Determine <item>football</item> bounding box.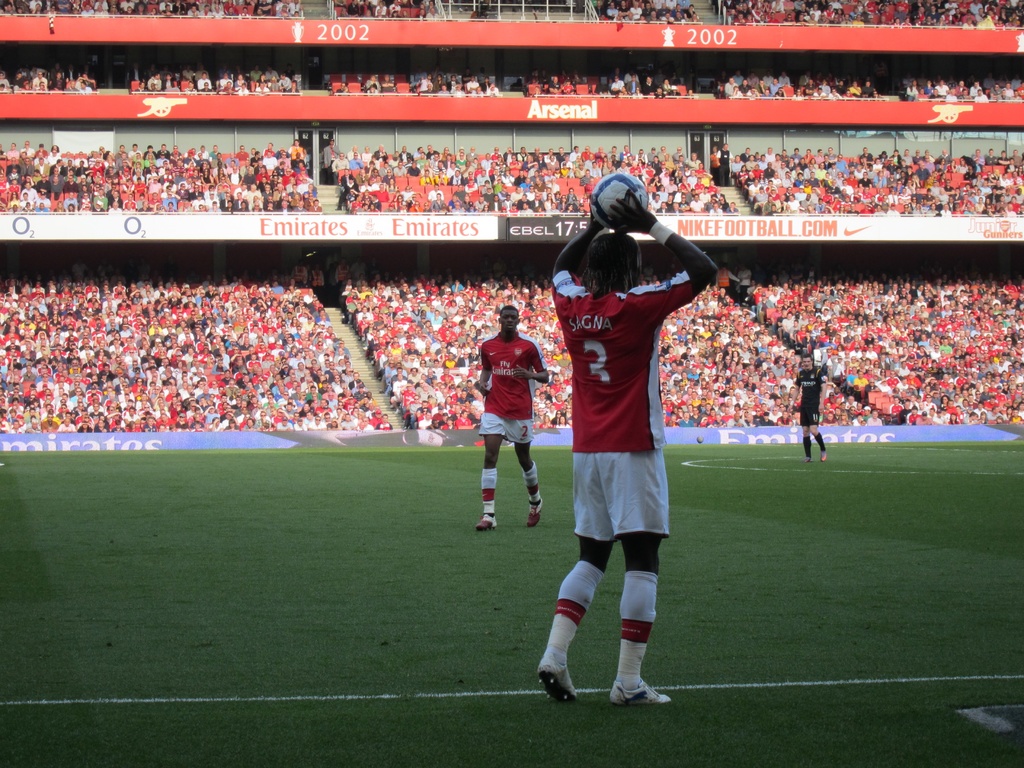
Determined: Rect(591, 172, 648, 230).
